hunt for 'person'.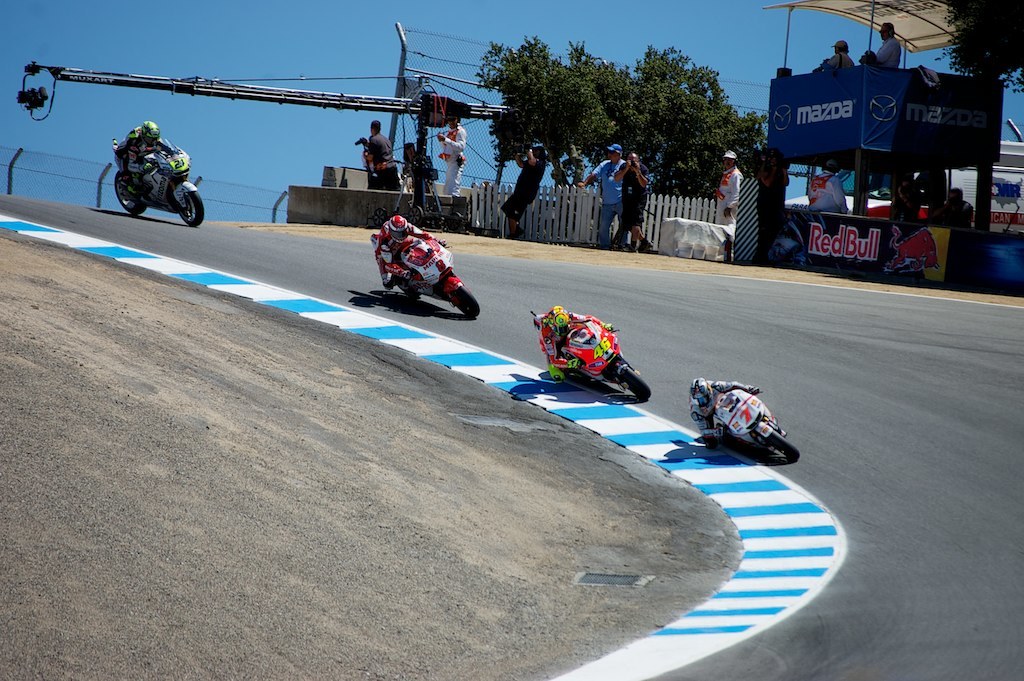
Hunted down at <region>623, 154, 646, 247</region>.
